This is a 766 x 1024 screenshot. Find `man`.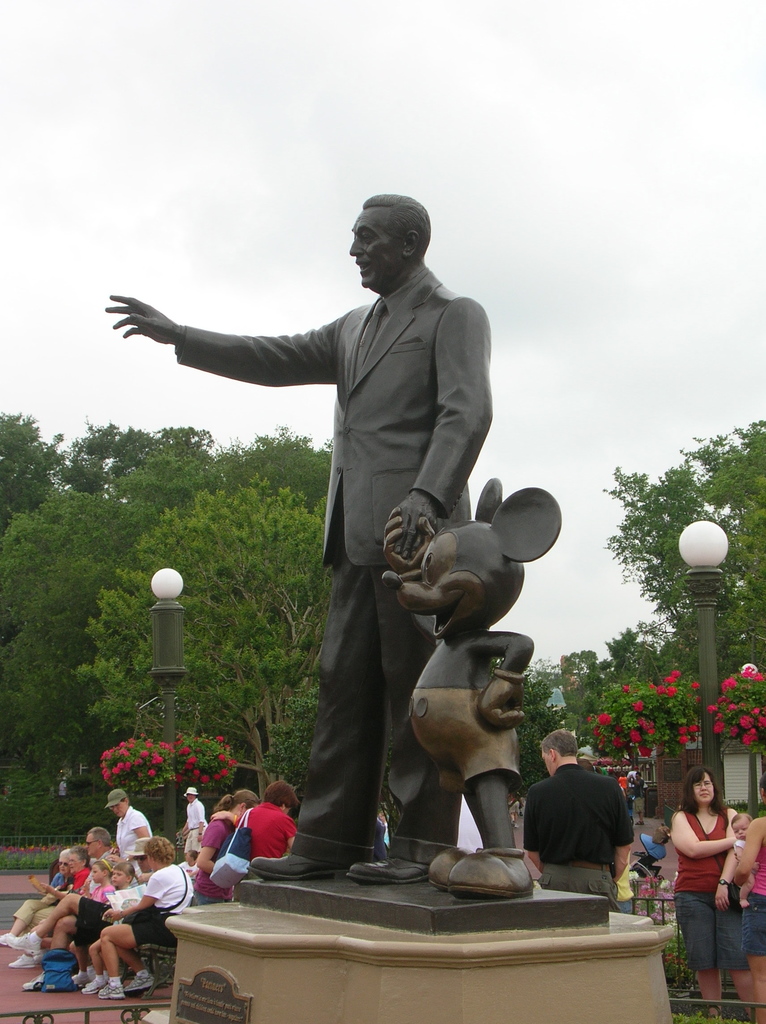
Bounding box: {"x1": 629, "y1": 769, "x2": 646, "y2": 826}.
